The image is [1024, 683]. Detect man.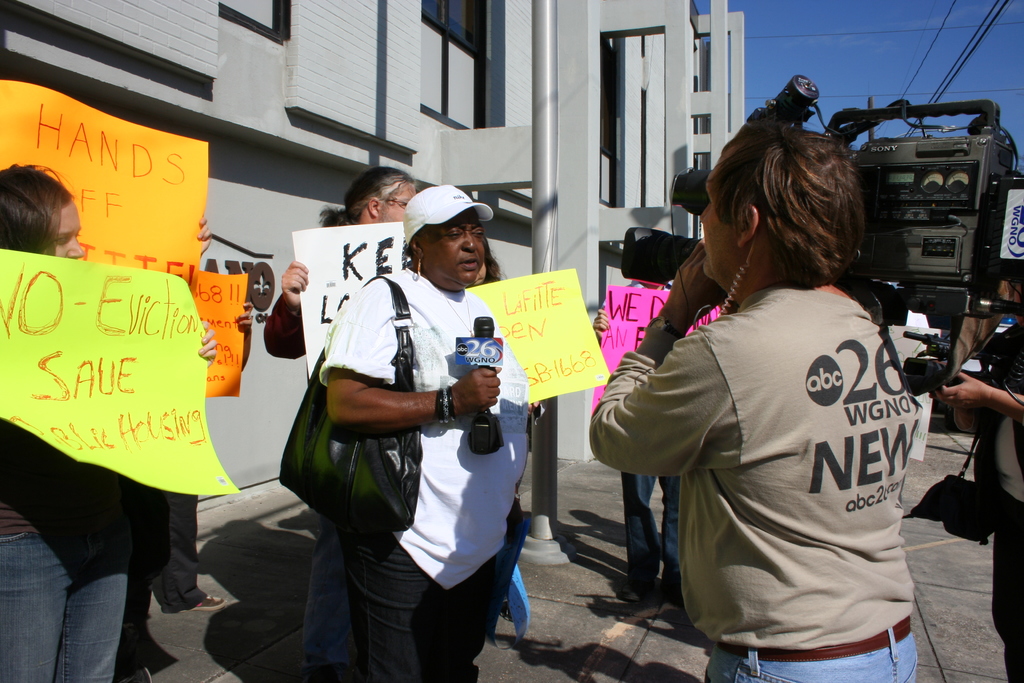
Detection: region(263, 164, 415, 682).
